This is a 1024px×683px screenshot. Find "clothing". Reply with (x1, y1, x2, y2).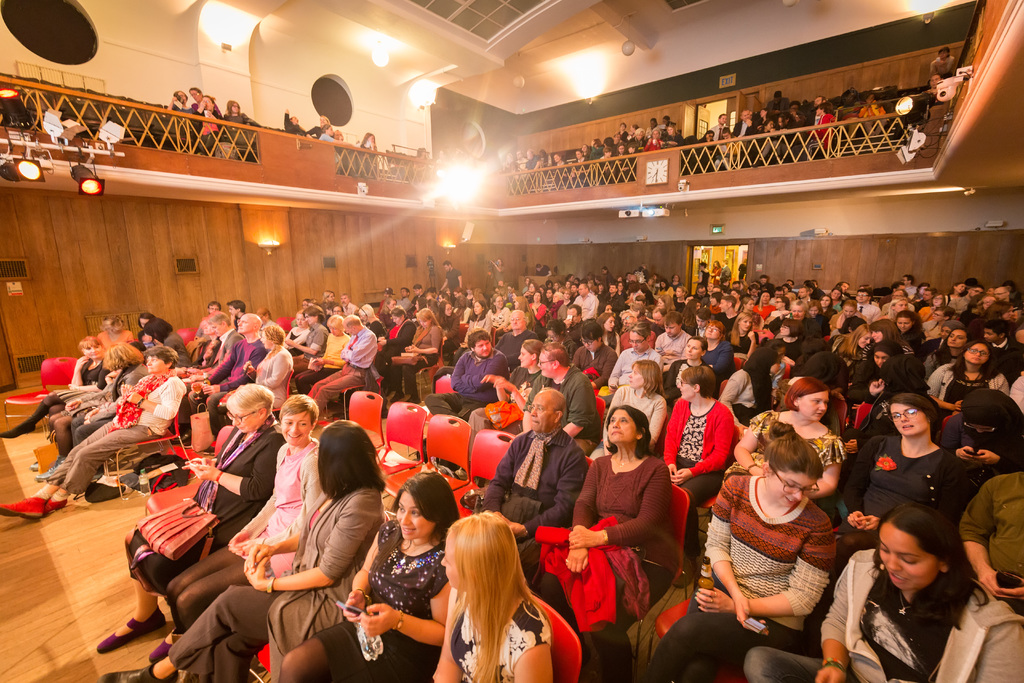
(554, 303, 564, 316).
